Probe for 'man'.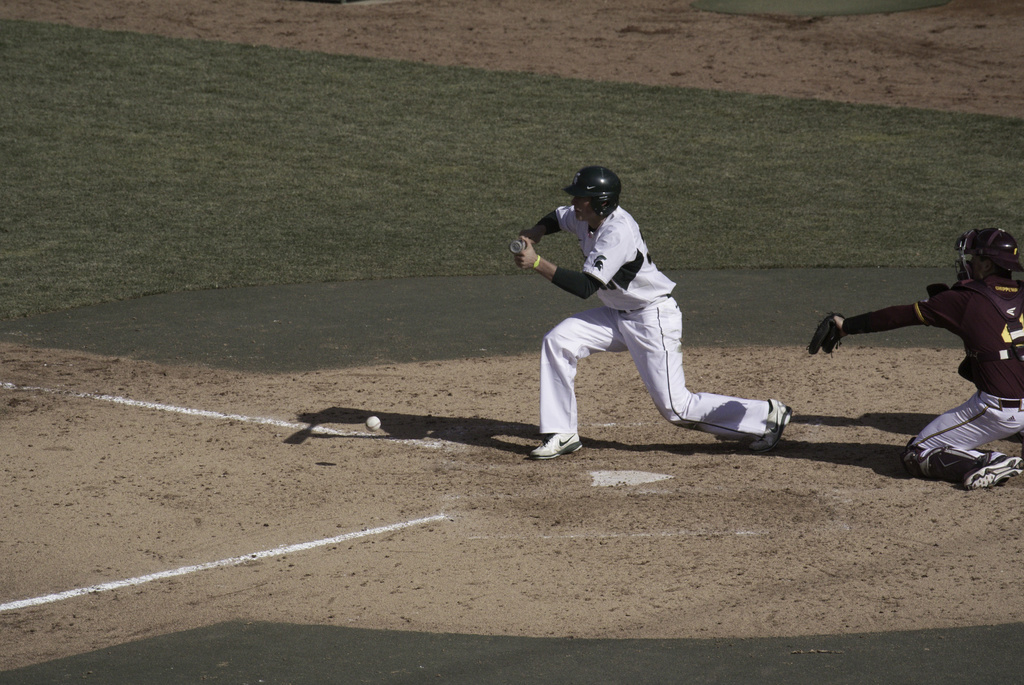
Probe result: 516,163,796,462.
